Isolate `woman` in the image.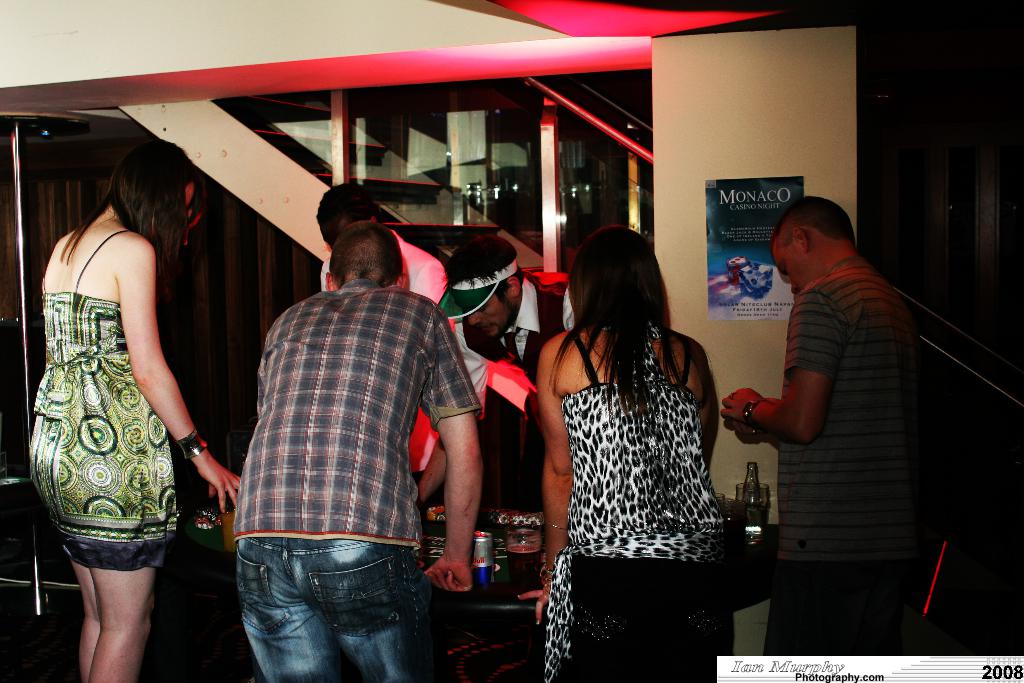
Isolated region: 34 135 240 682.
